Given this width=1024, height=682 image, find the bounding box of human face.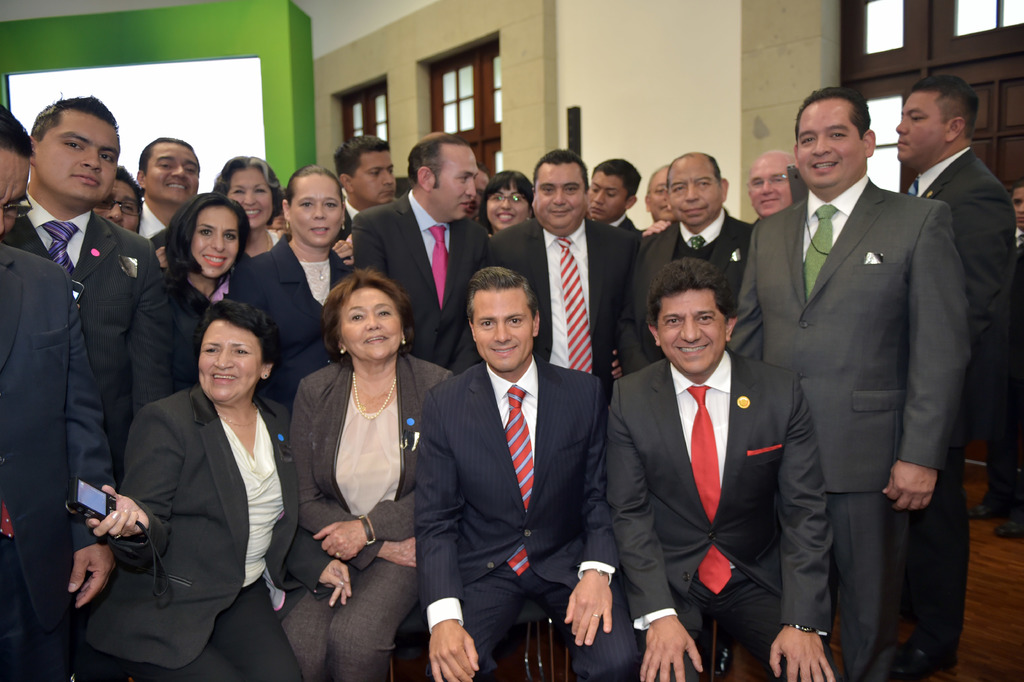
(left=656, top=285, right=727, bottom=372).
